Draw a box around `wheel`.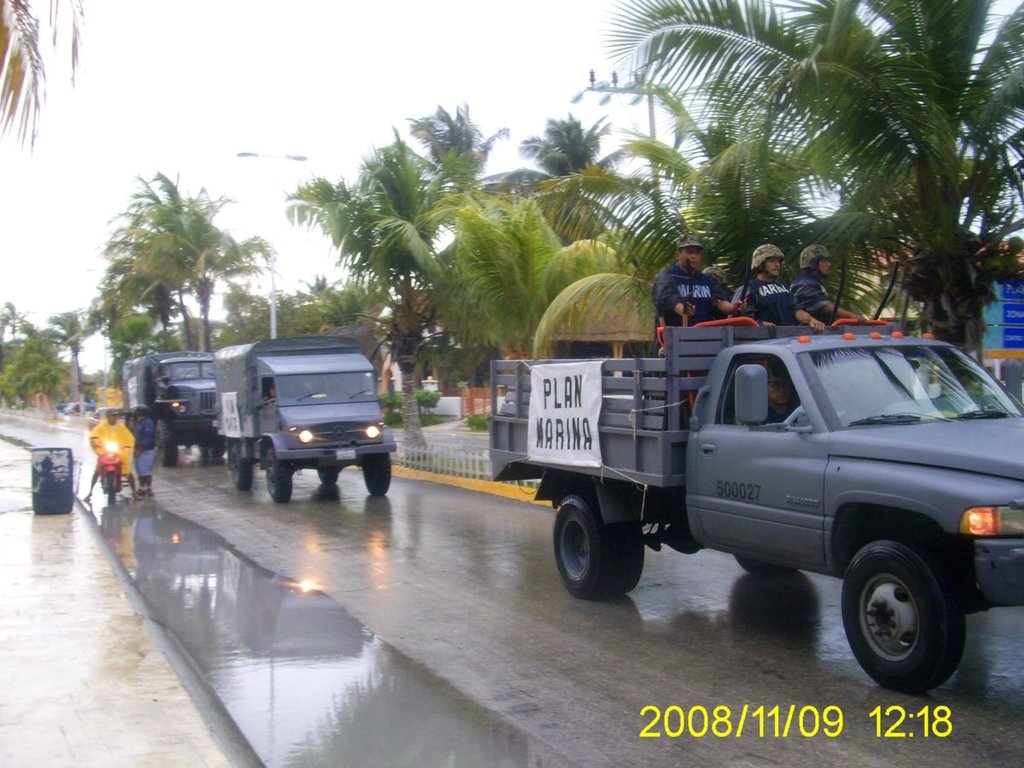
{"x1": 319, "y1": 469, "x2": 340, "y2": 485}.
